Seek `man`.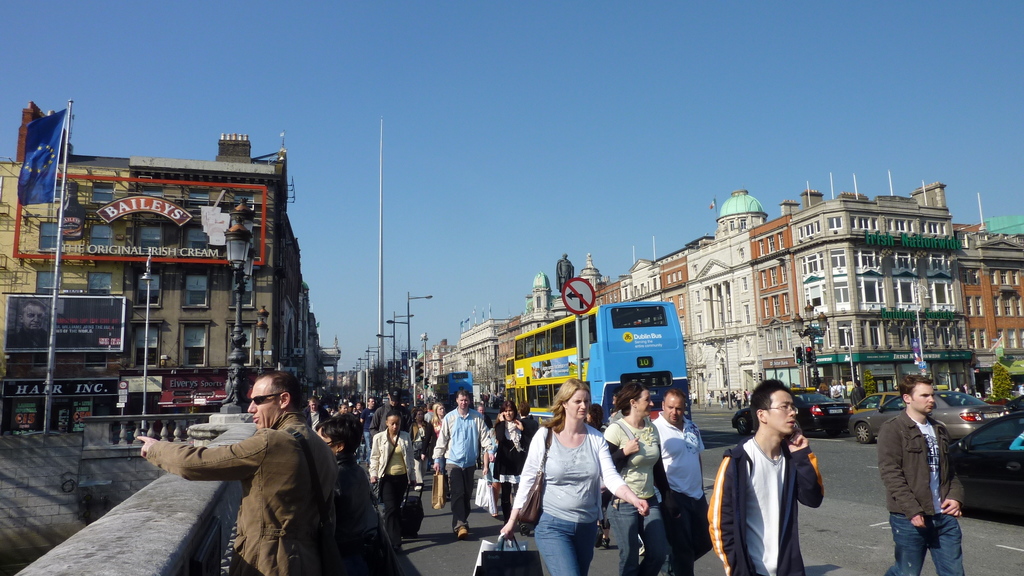
[left=371, top=387, right=411, bottom=445].
